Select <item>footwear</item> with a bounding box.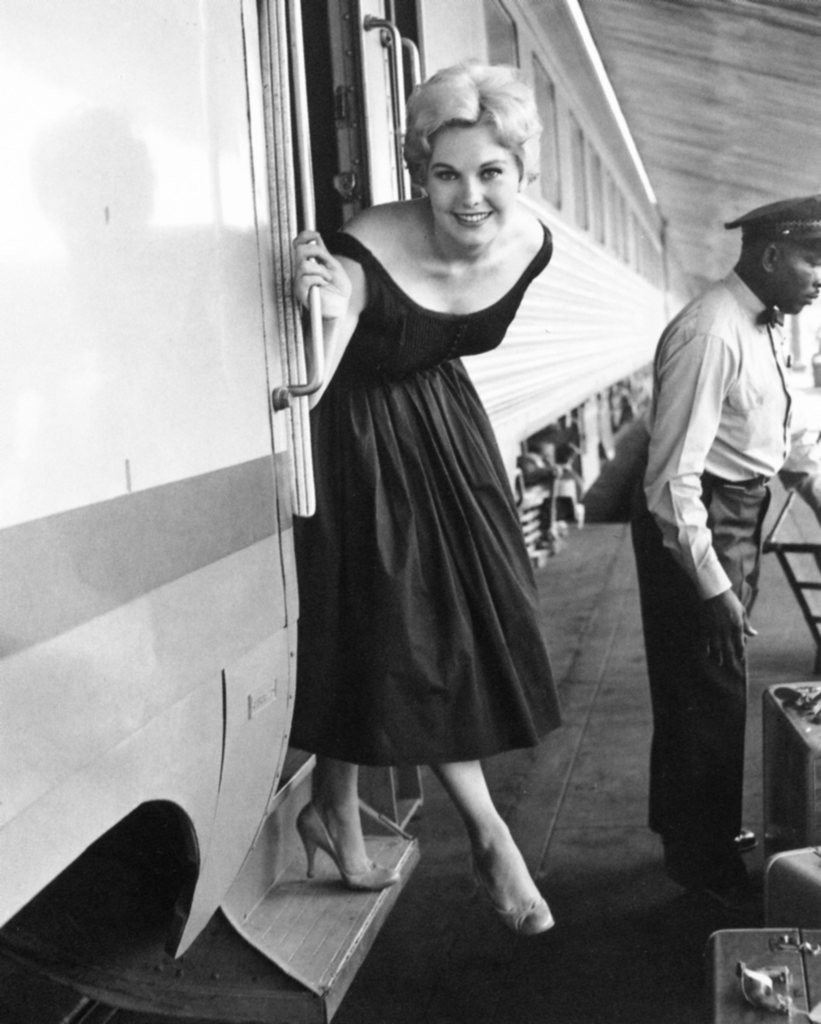
box(729, 818, 773, 851).
